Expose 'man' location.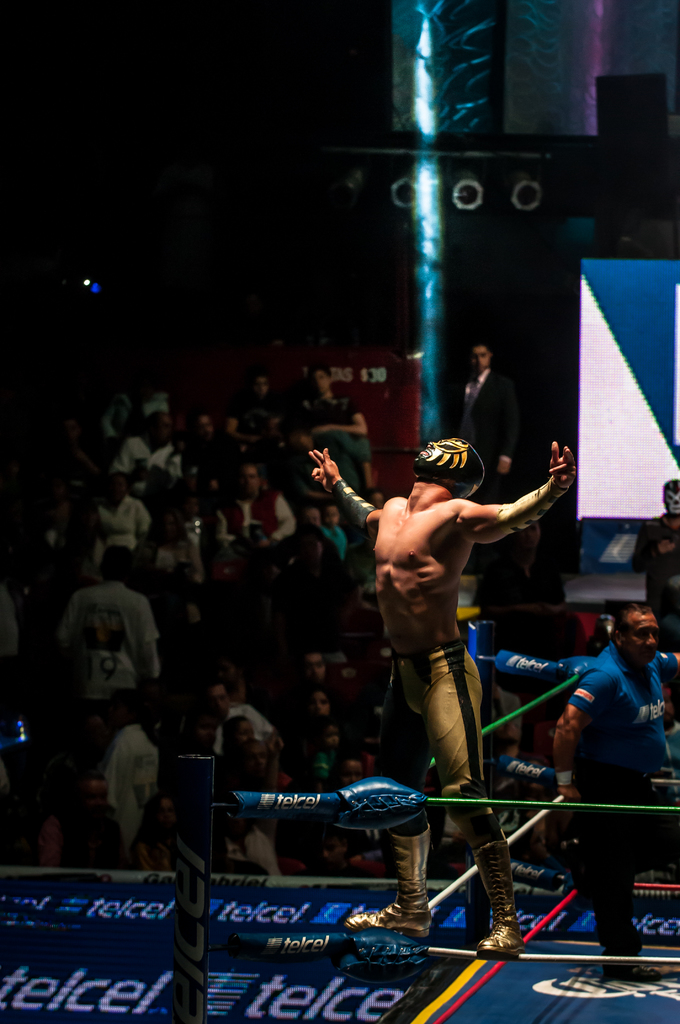
Exposed at 174/712/231/832.
